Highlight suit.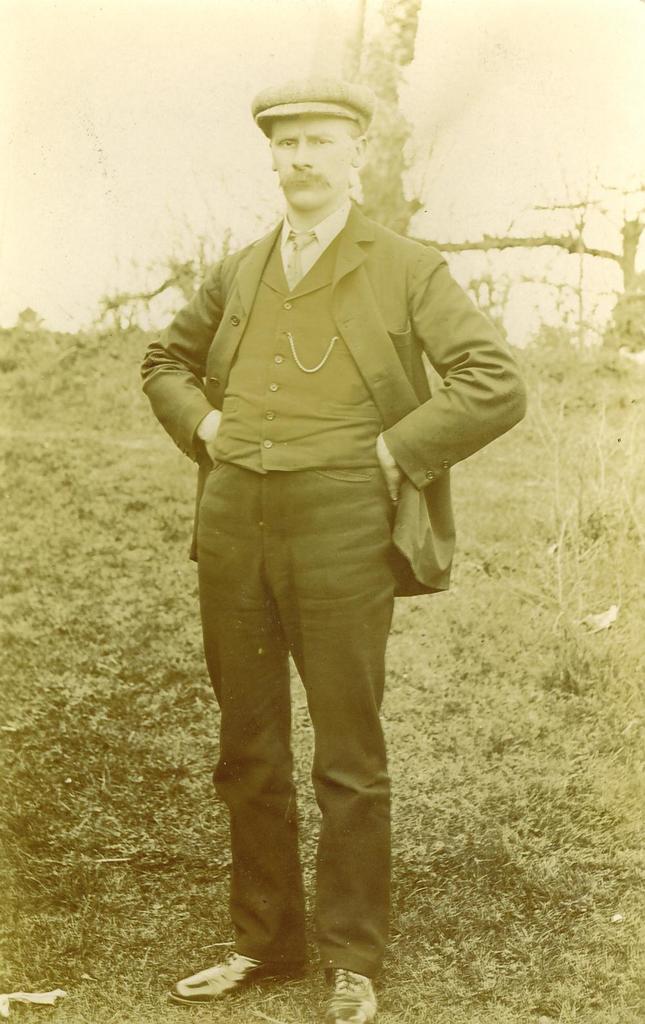
Highlighted region: region(153, 125, 463, 987).
